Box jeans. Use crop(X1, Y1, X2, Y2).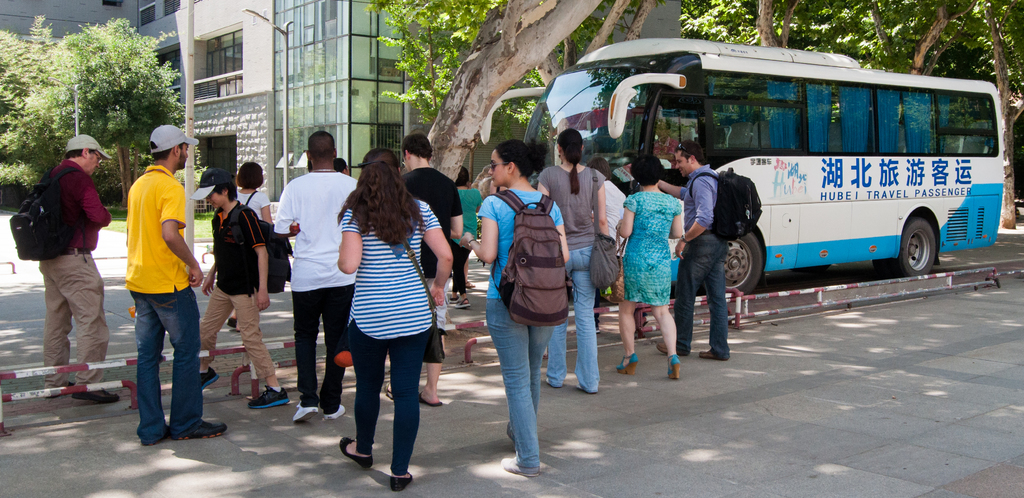
crop(530, 246, 598, 394).
